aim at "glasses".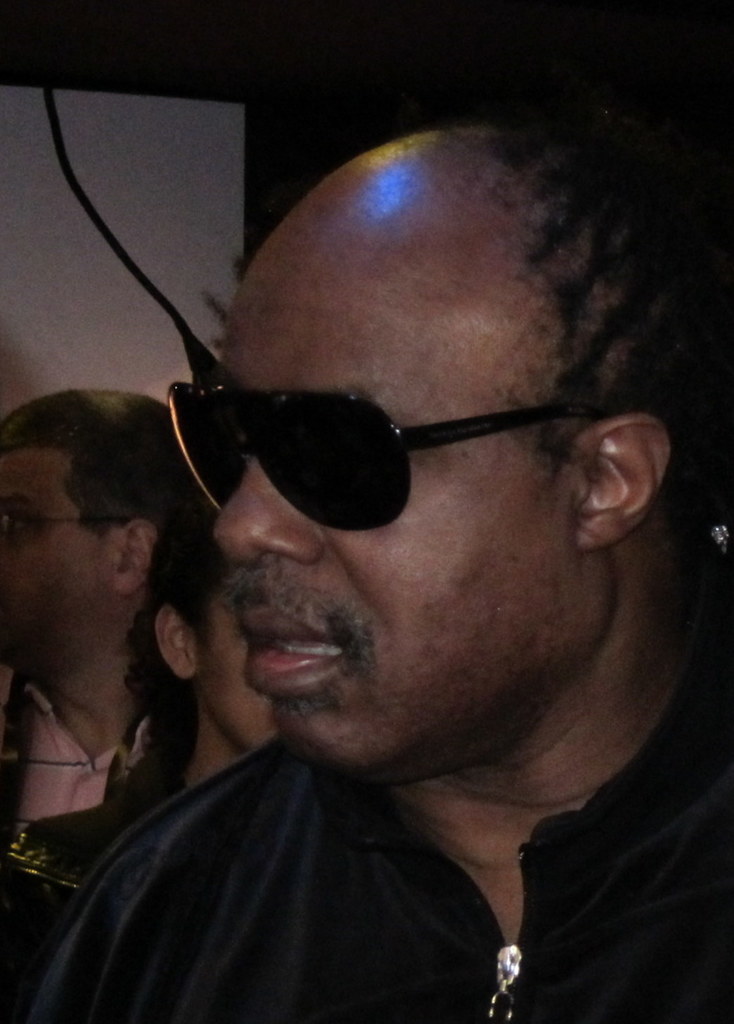
Aimed at 162, 388, 639, 525.
